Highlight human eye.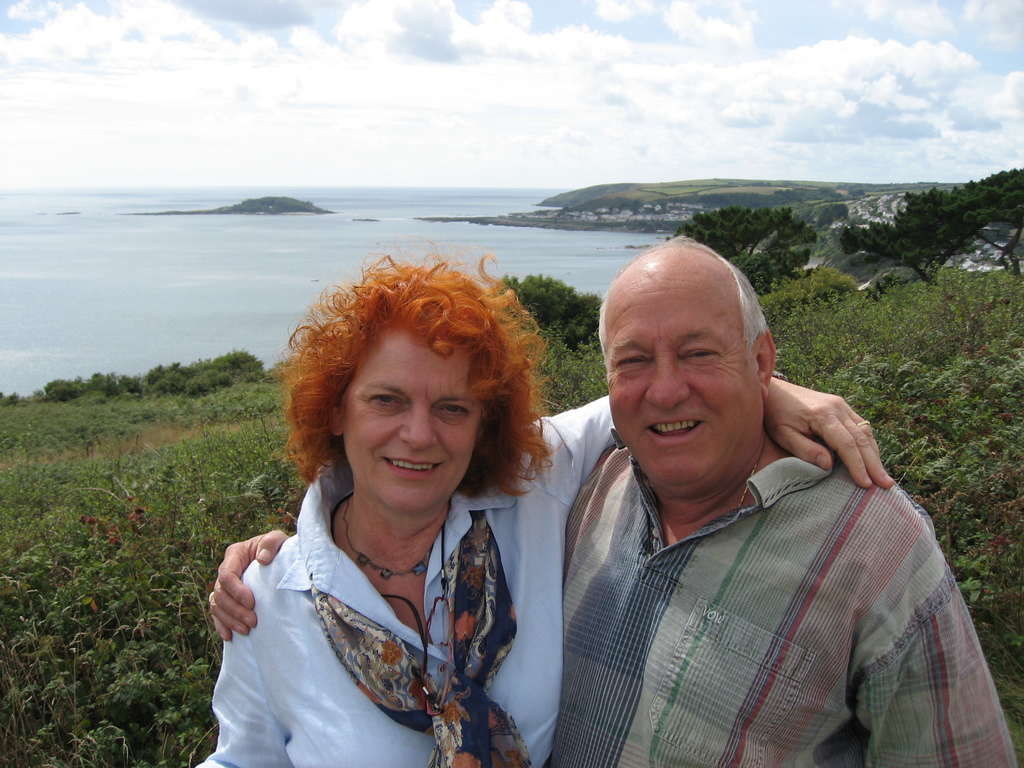
Highlighted region: 437/399/472/420.
